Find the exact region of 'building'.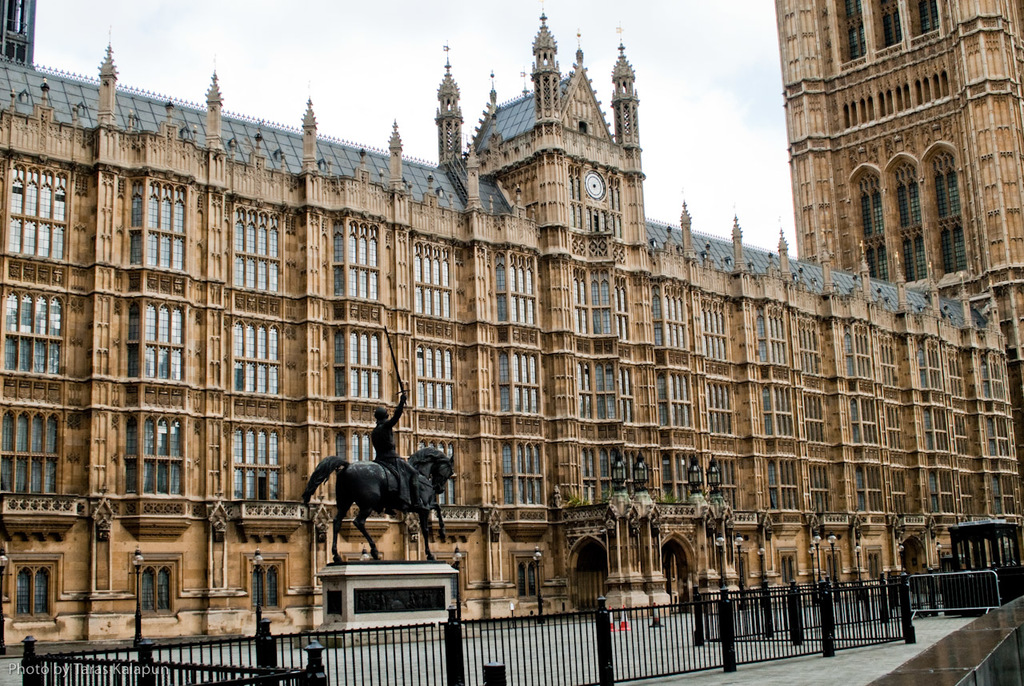
Exact region: box=[0, 0, 1023, 659].
